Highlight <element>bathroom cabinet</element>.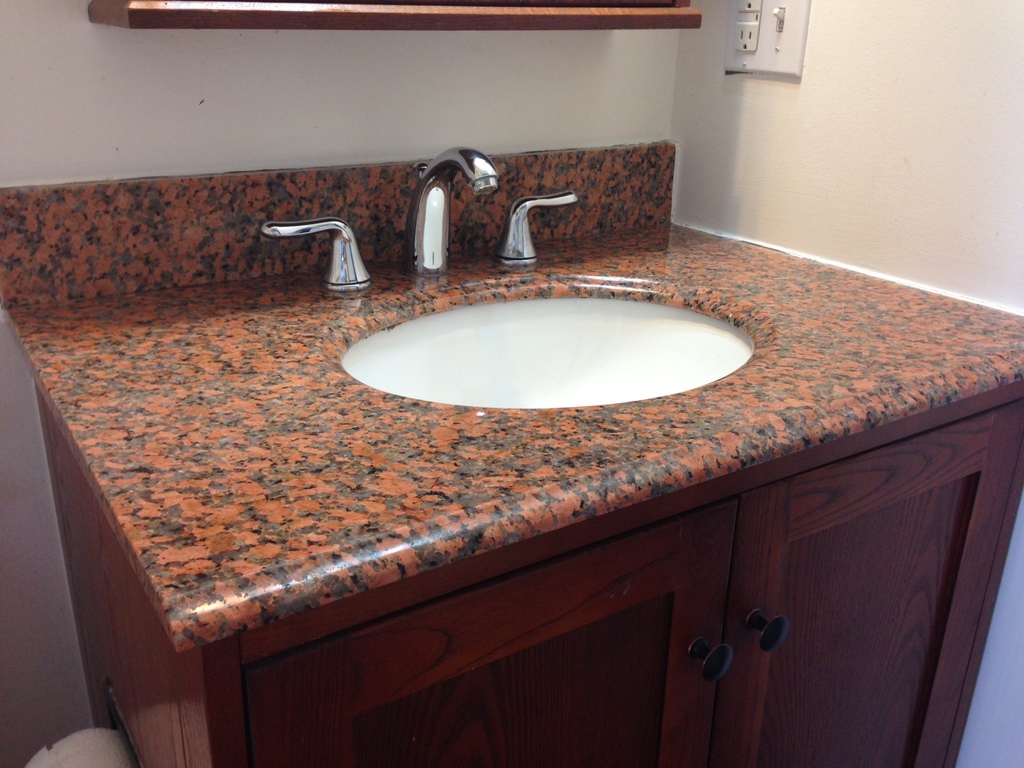
Highlighted region: [x1=0, y1=179, x2=1023, y2=766].
